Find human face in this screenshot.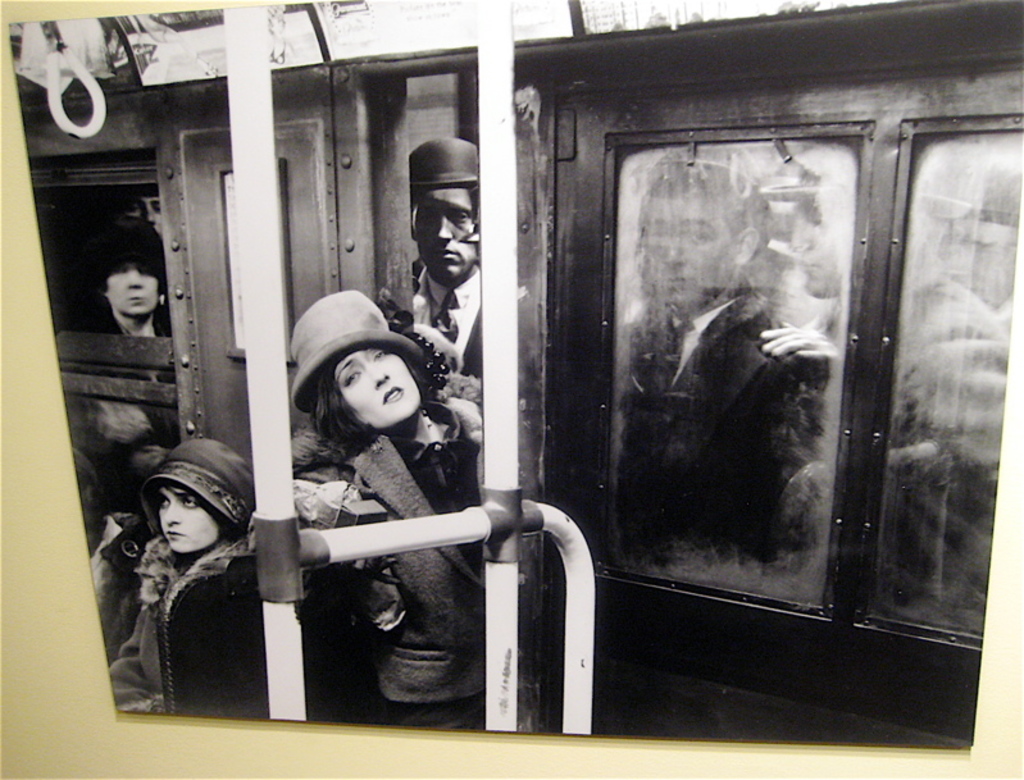
The bounding box for human face is bbox=(333, 350, 425, 428).
